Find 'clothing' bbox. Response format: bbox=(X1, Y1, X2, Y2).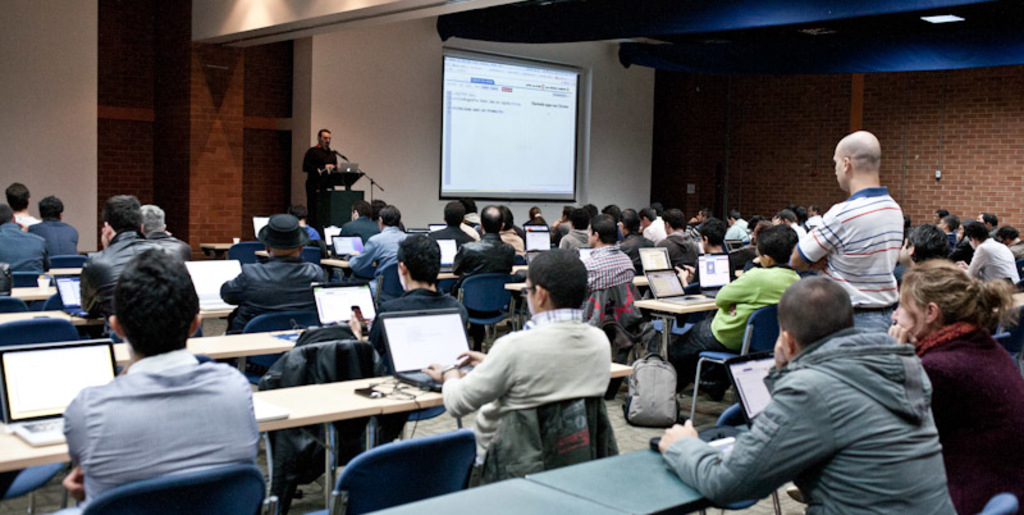
bbox=(696, 242, 730, 282).
